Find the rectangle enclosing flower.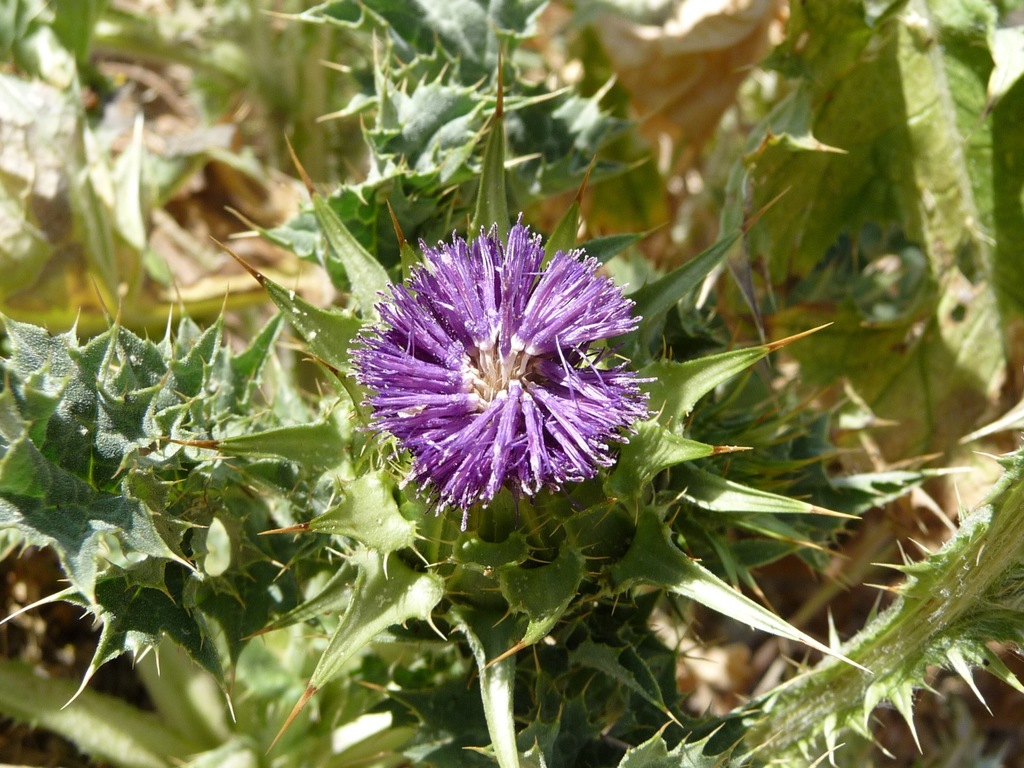
337,219,662,523.
